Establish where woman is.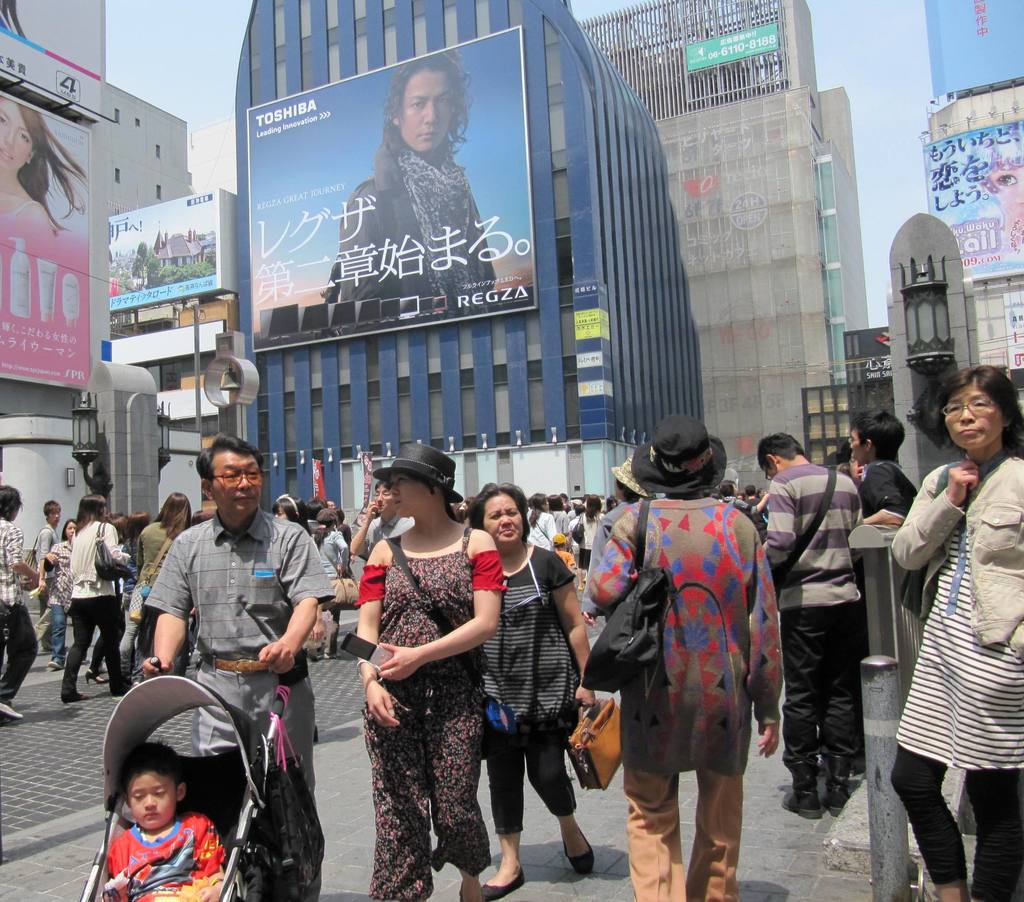
Established at locate(50, 501, 141, 705).
